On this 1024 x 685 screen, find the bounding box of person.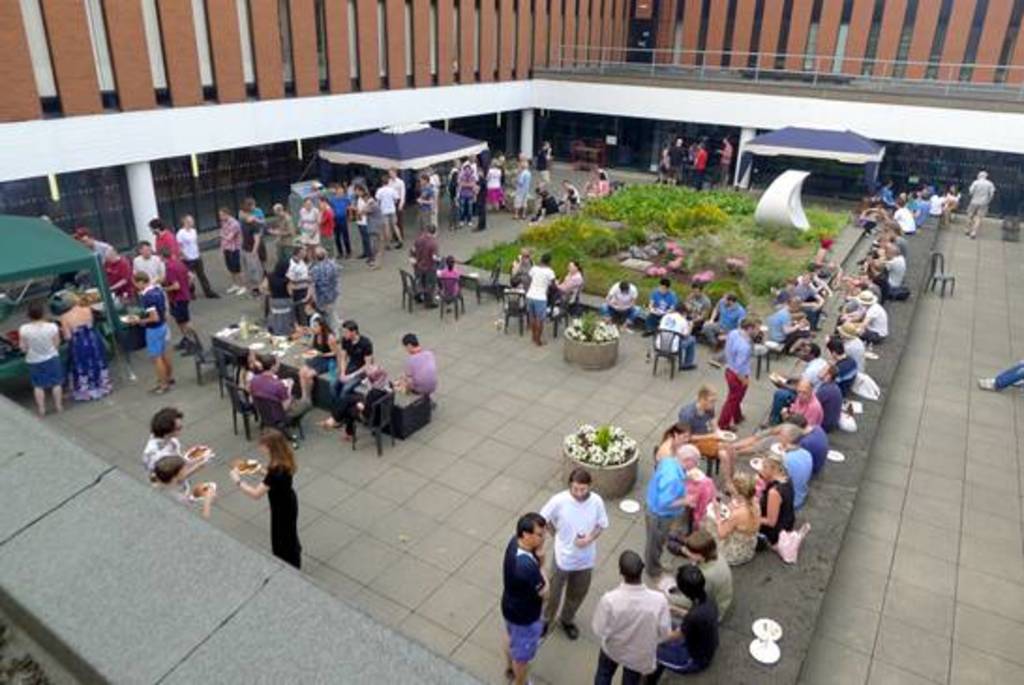
Bounding box: detection(407, 225, 446, 312).
